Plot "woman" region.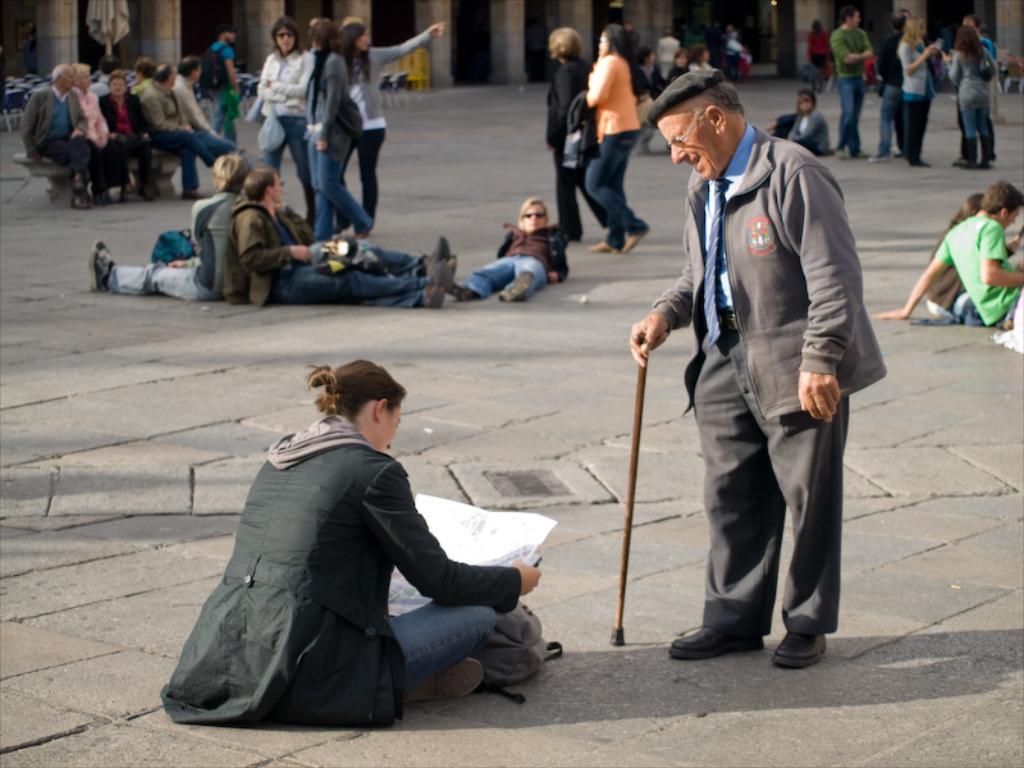
Plotted at detection(156, 372, 557, 718).
